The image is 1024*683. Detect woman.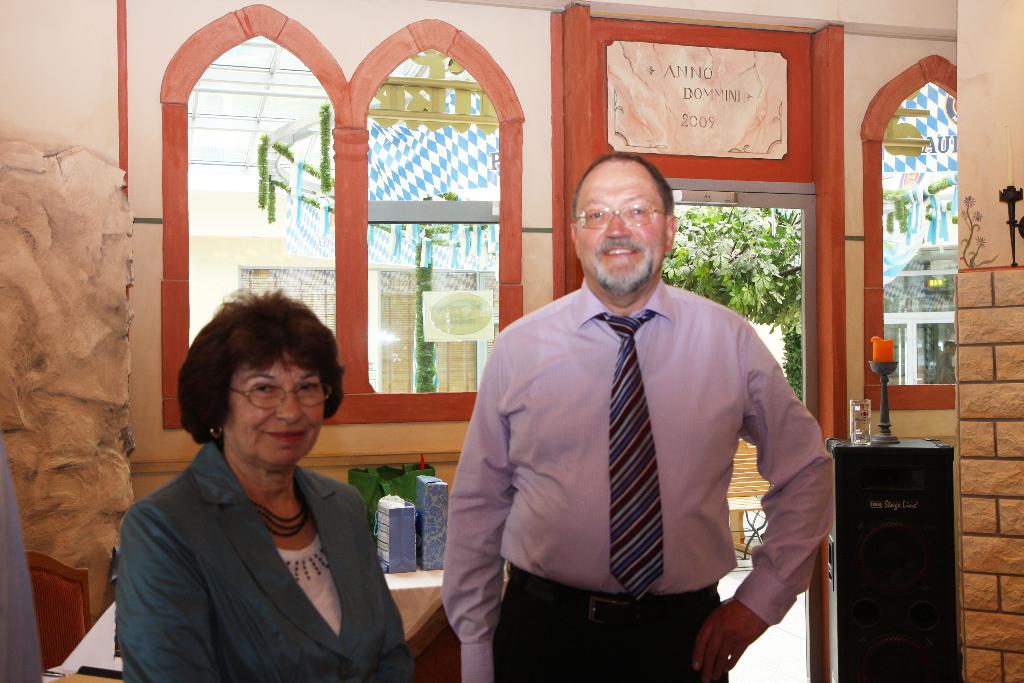
Detection: {"left": 113, "top": 286, "right": 416, "bottom": 682}.
